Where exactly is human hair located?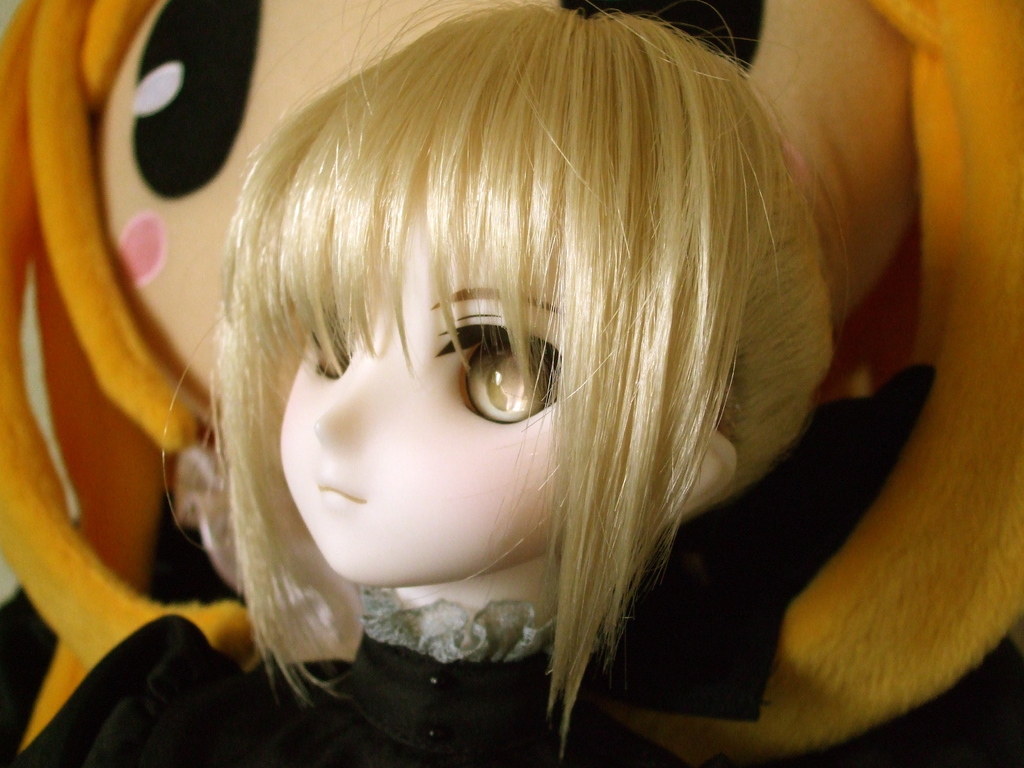
Its bounding box is (x1=186, y1=3, x2=865, y2=696).
